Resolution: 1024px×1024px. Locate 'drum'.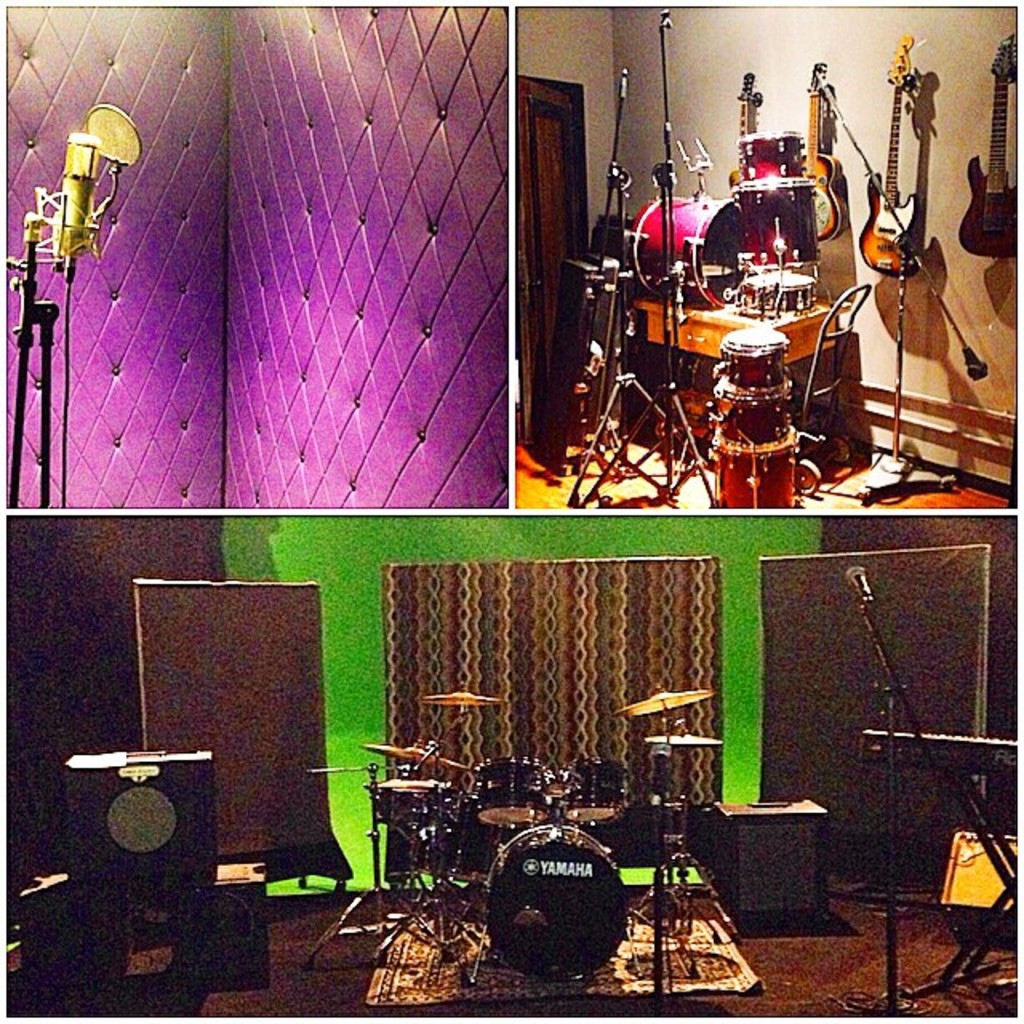
(x1=485, y1=822, x2=635, y2=986).
